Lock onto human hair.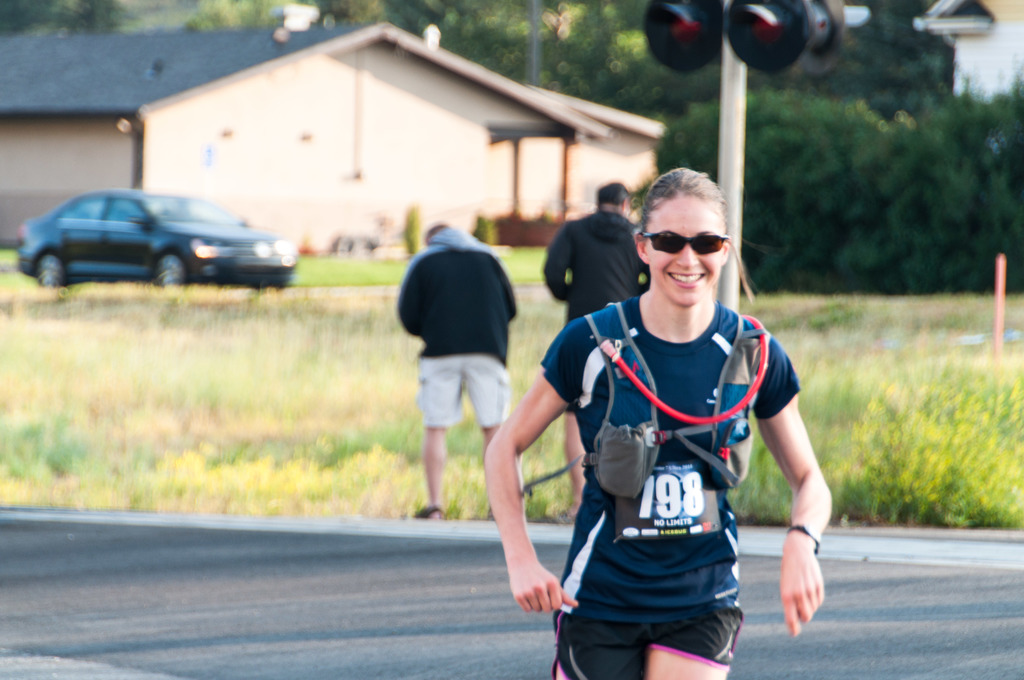
Locked: bbox=[642, 172, 754, 307].
